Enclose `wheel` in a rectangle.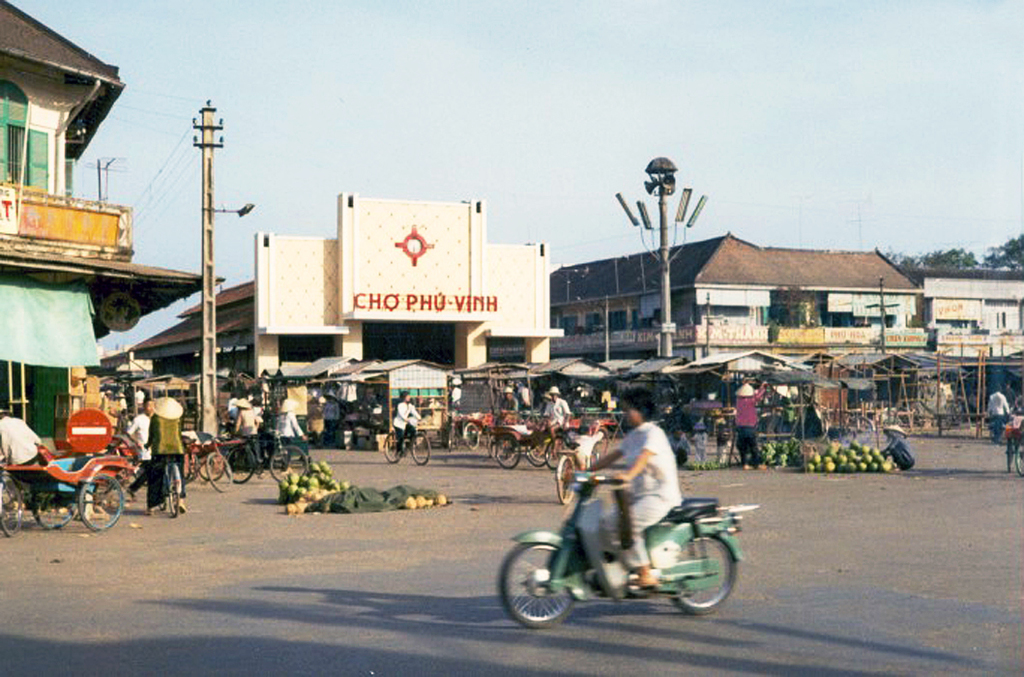
x1=462 y1=423 x2=483 y2=450.
